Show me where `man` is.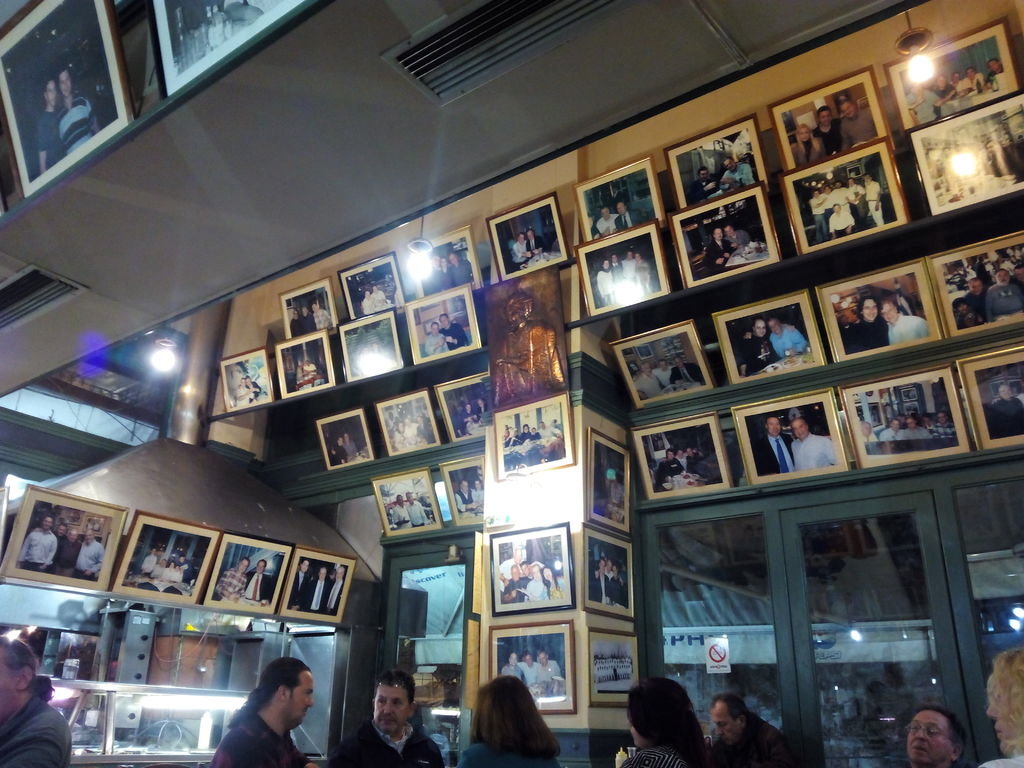
`man` is at 288:310:305:336.
